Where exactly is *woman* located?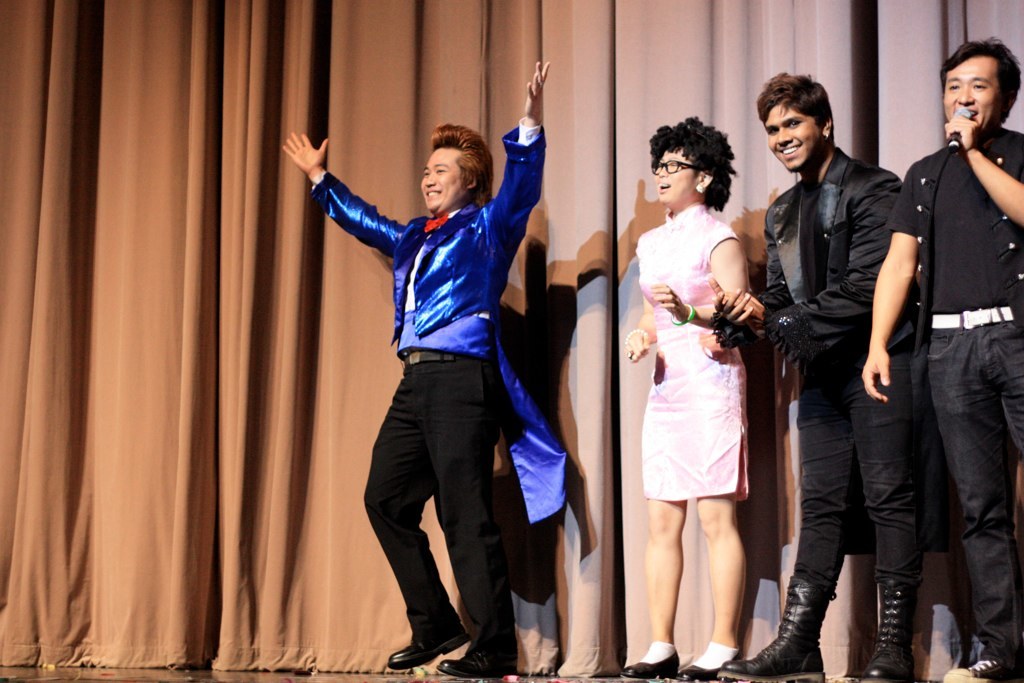
Its bounding box is Rect(626, 118, 789, 644).
